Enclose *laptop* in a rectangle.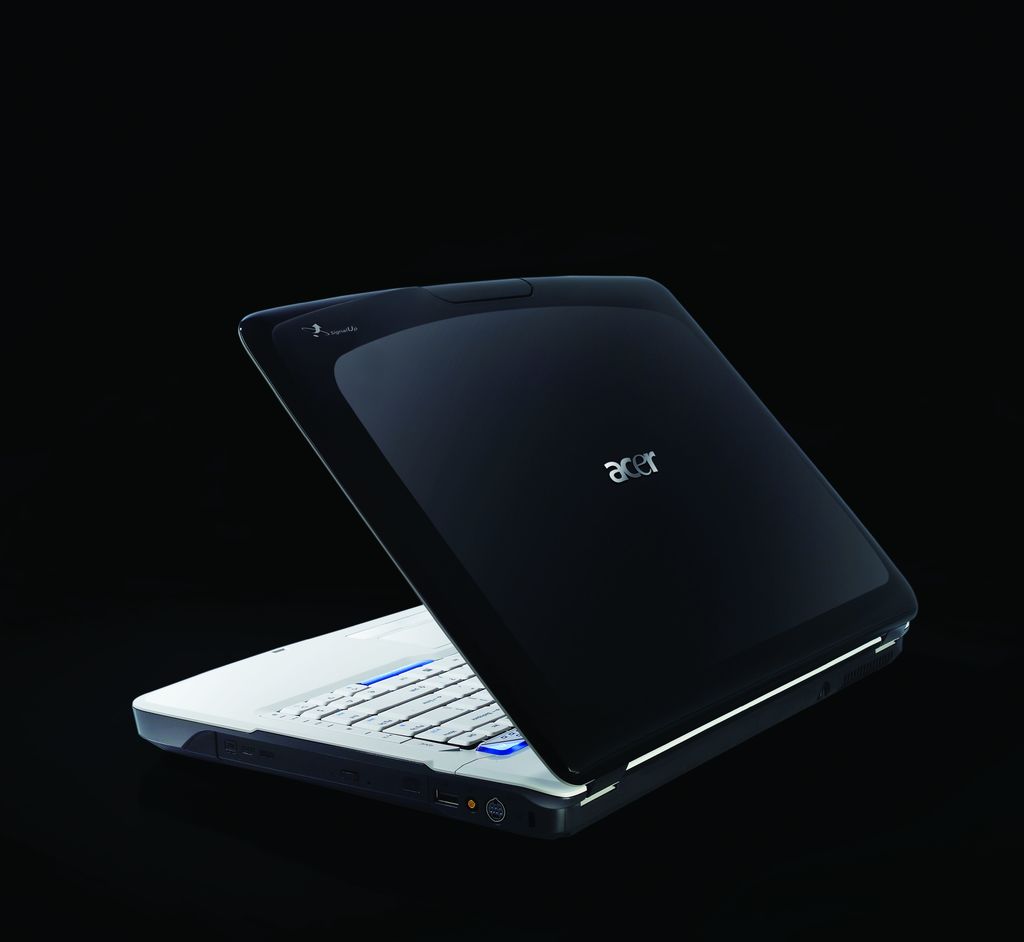
left=183, top=259, right=925, bottom=851.
